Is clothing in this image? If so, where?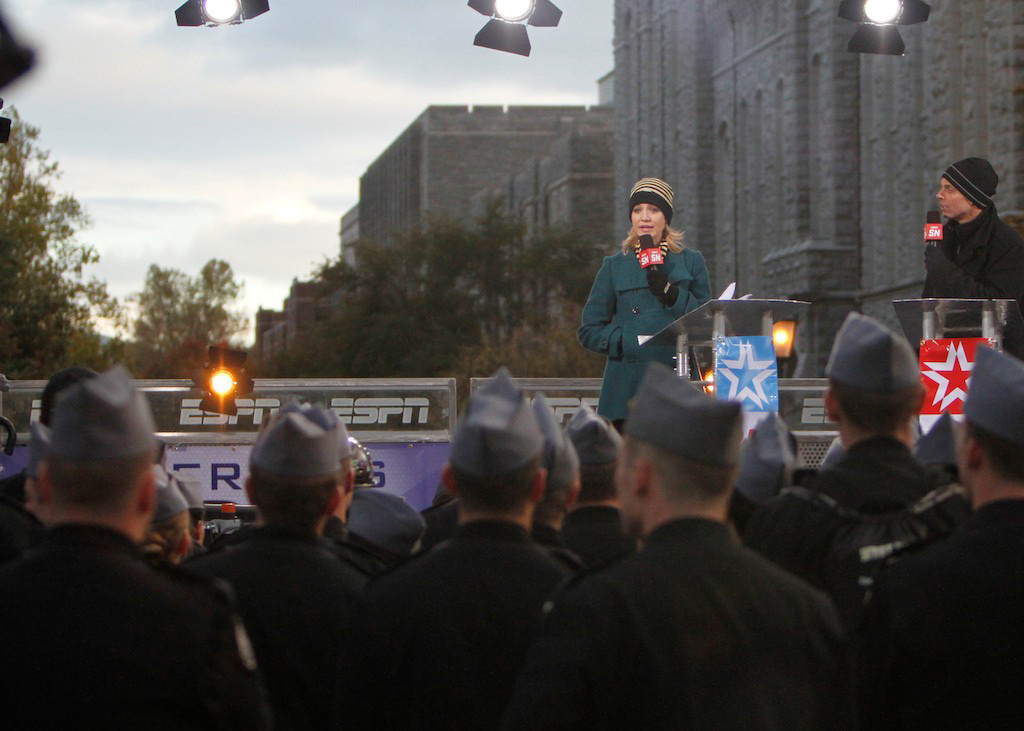
Yes, at box=[922, 203, 1023, 317].
